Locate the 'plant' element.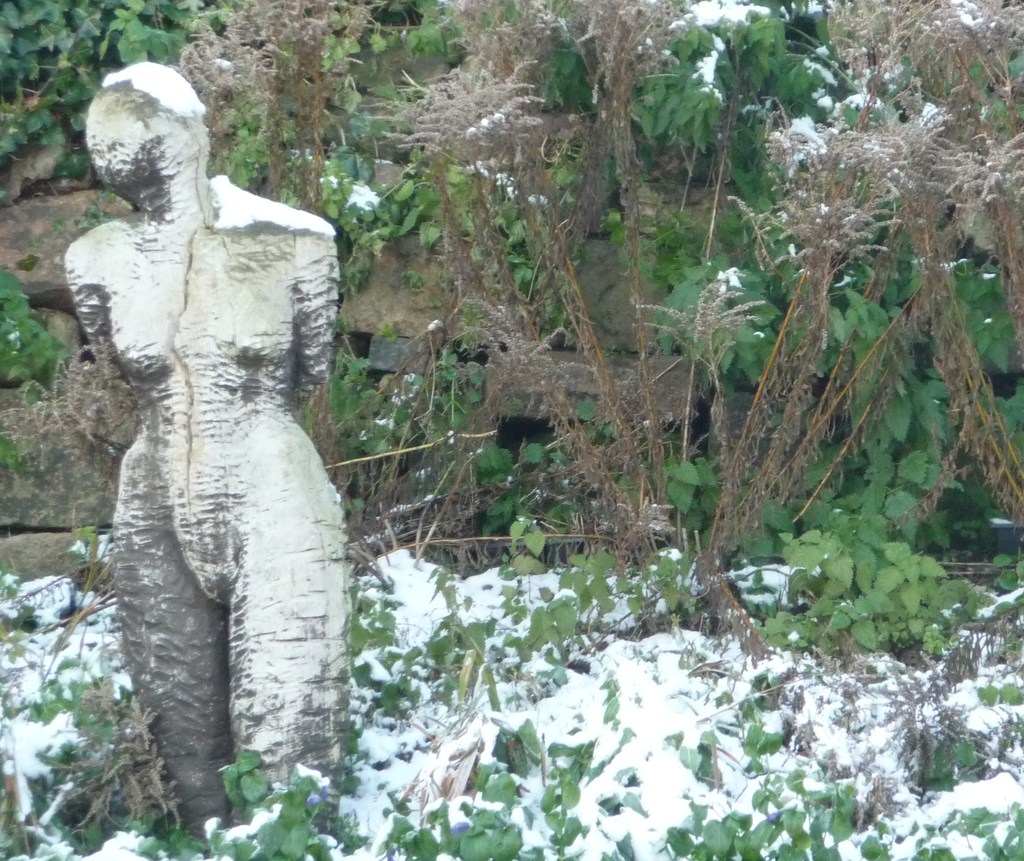
Element bbox: 541:35:592:110.
